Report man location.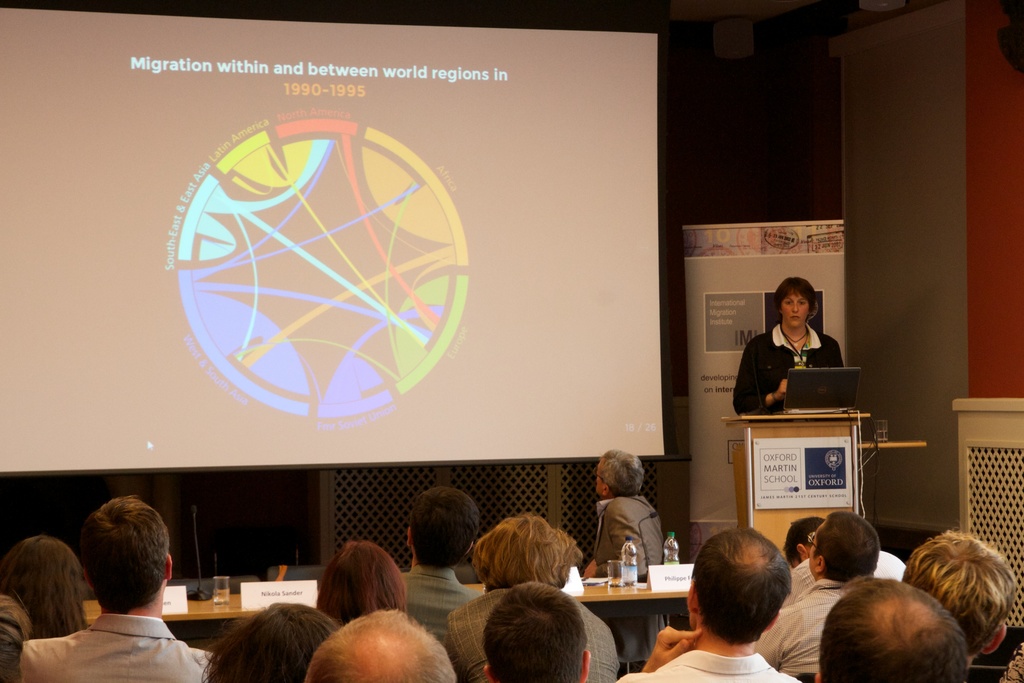
Report: (819, 576, 970, 682).
